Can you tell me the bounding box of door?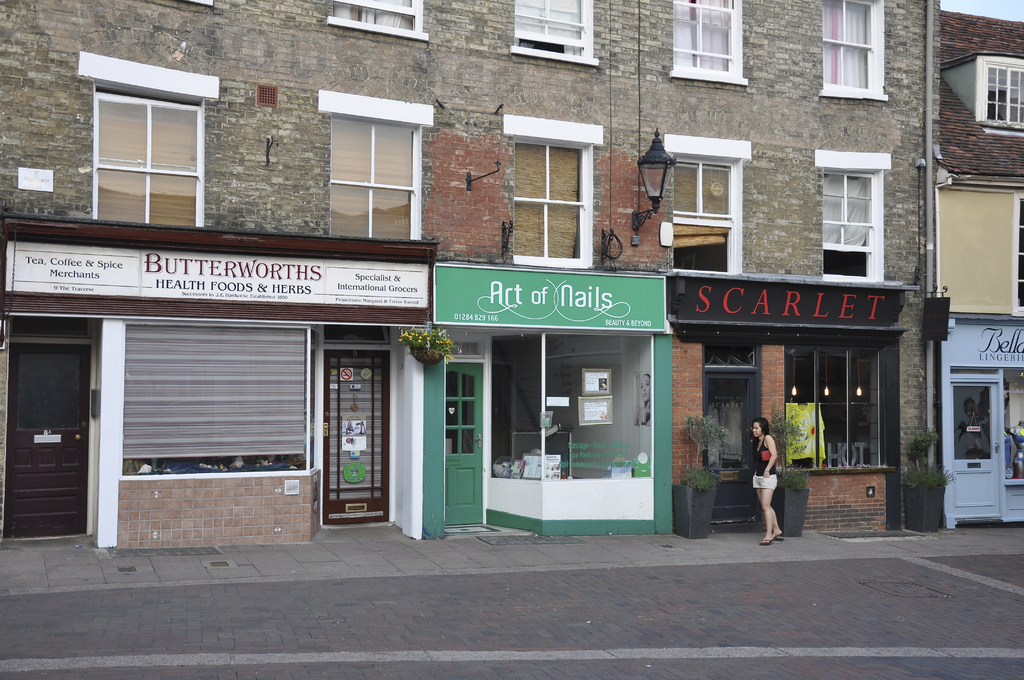
Rect(4, 346, 88, 539).
